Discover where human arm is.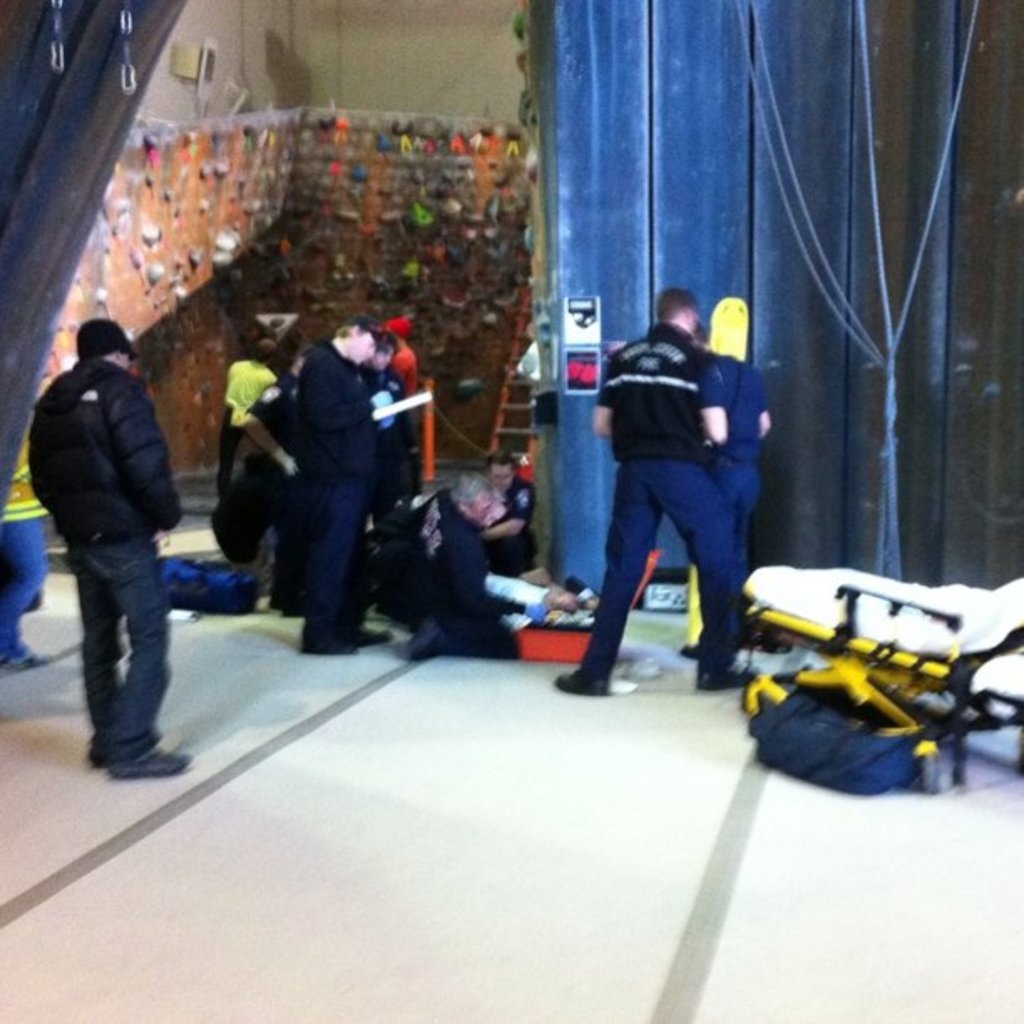
Discovered at x1=592, y1=361, x2=609, y2=440.
